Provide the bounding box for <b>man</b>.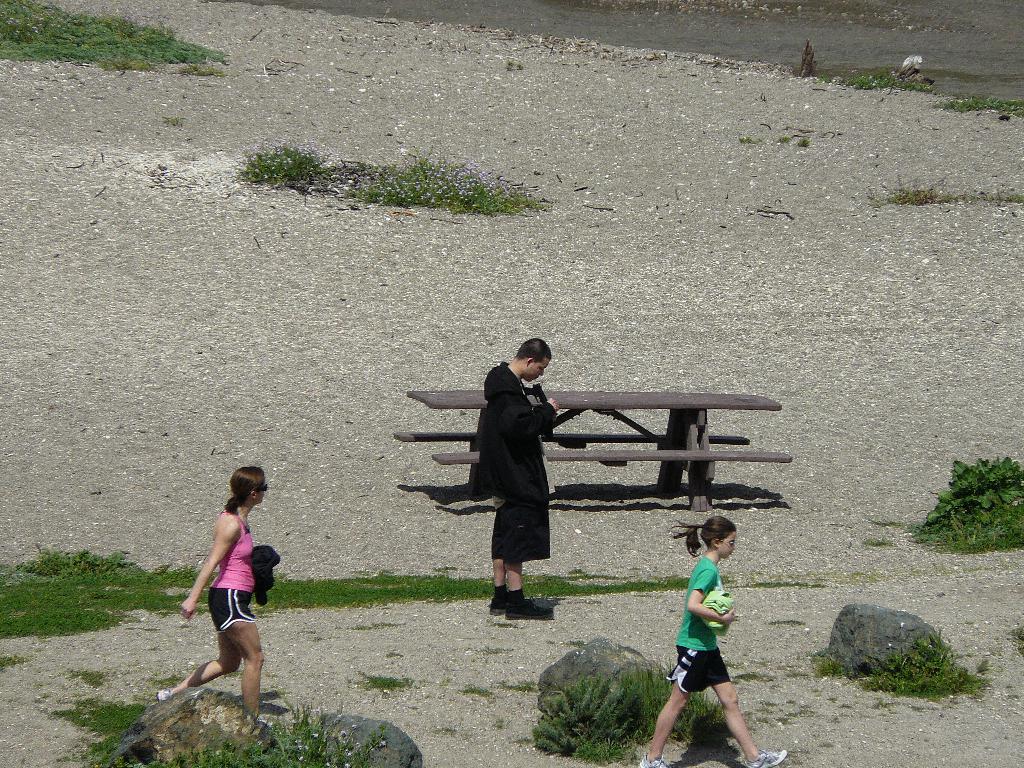
[left=479, top=339, right=555, bottom=620].
